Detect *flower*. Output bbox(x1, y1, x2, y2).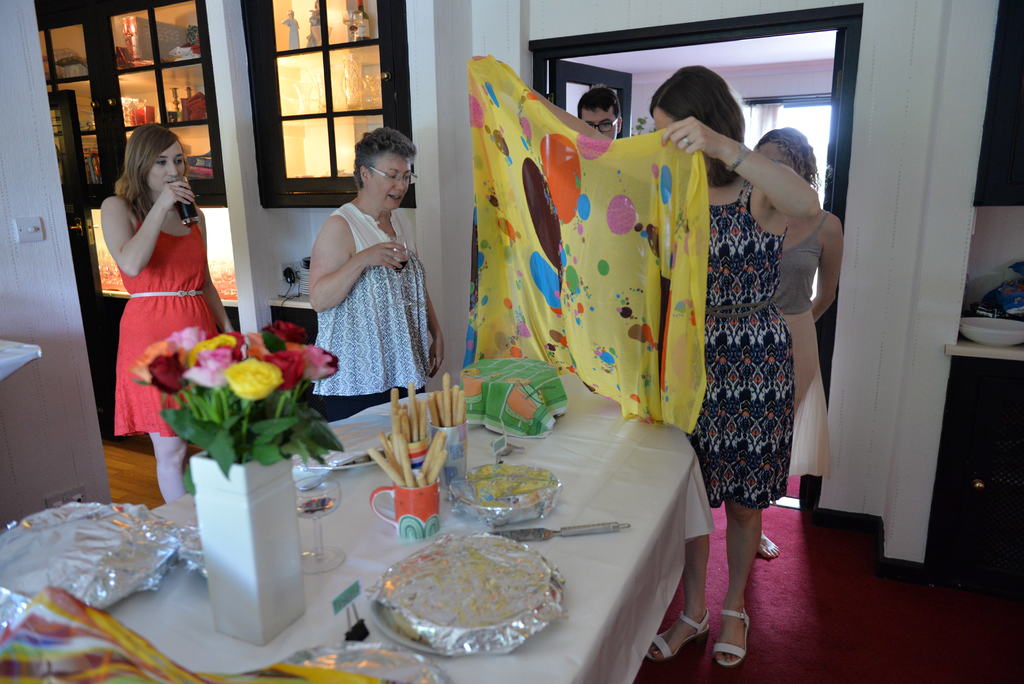
bbox(172, 329, 205, 355).
